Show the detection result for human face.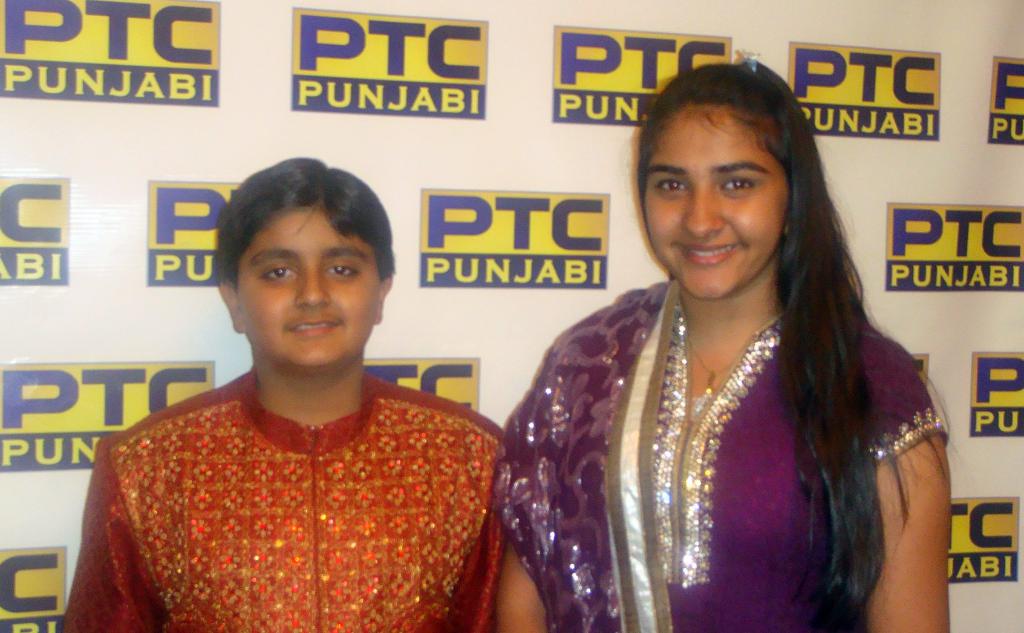
{"x1": 646, "y1": 110, "x2": 794, "y2": 295}.
